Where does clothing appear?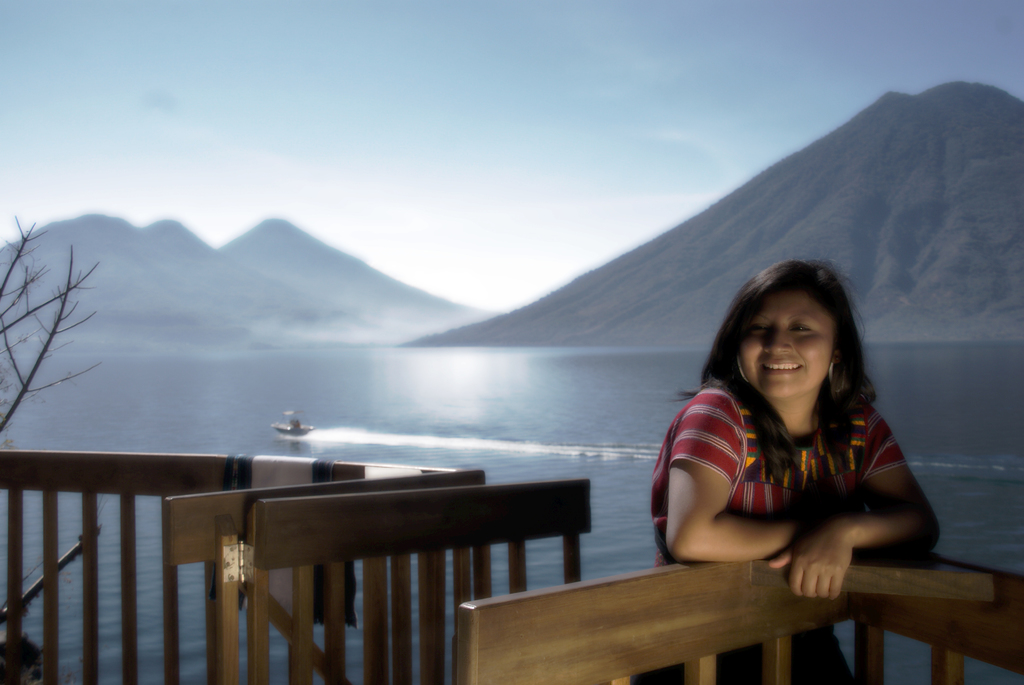
Appears at <bbox>652, 377, 902, 684</bbox>.
